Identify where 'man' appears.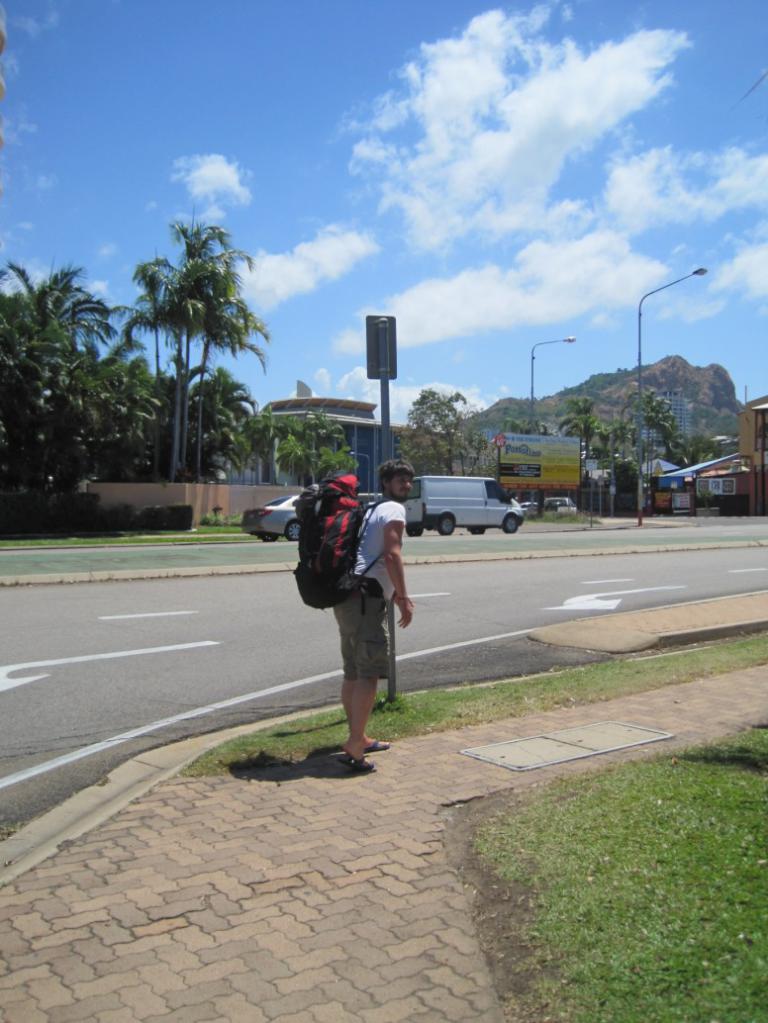
Appears at 295:461:428:783.
